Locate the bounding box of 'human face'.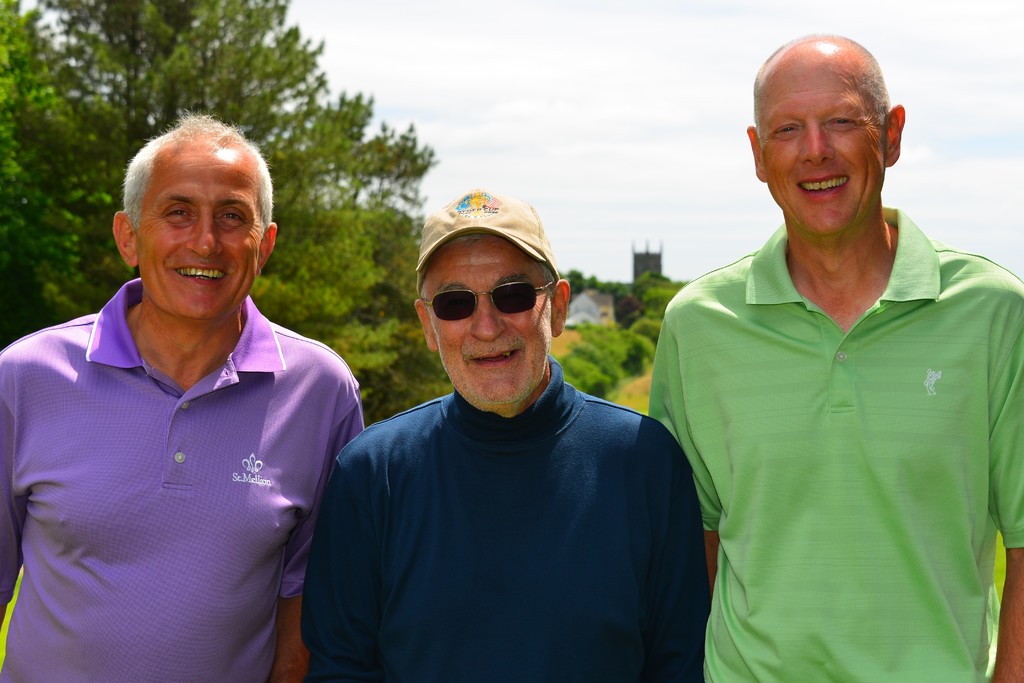
Bounding box: Rect(758, 55, 884, 235).
